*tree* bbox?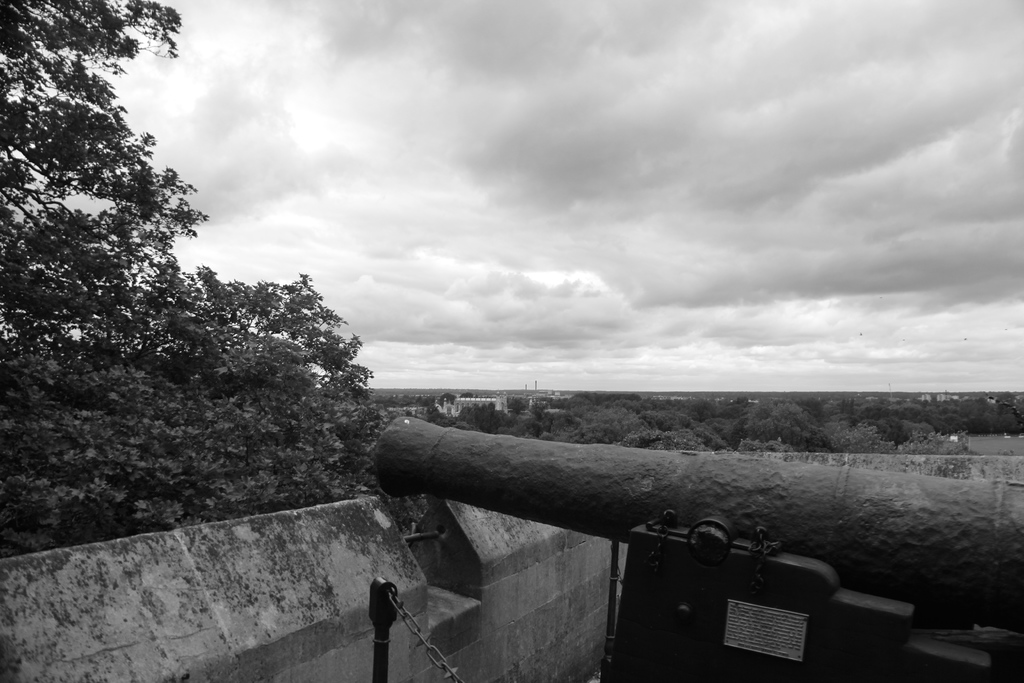
left=832, top=423, right=896, bottom=473
